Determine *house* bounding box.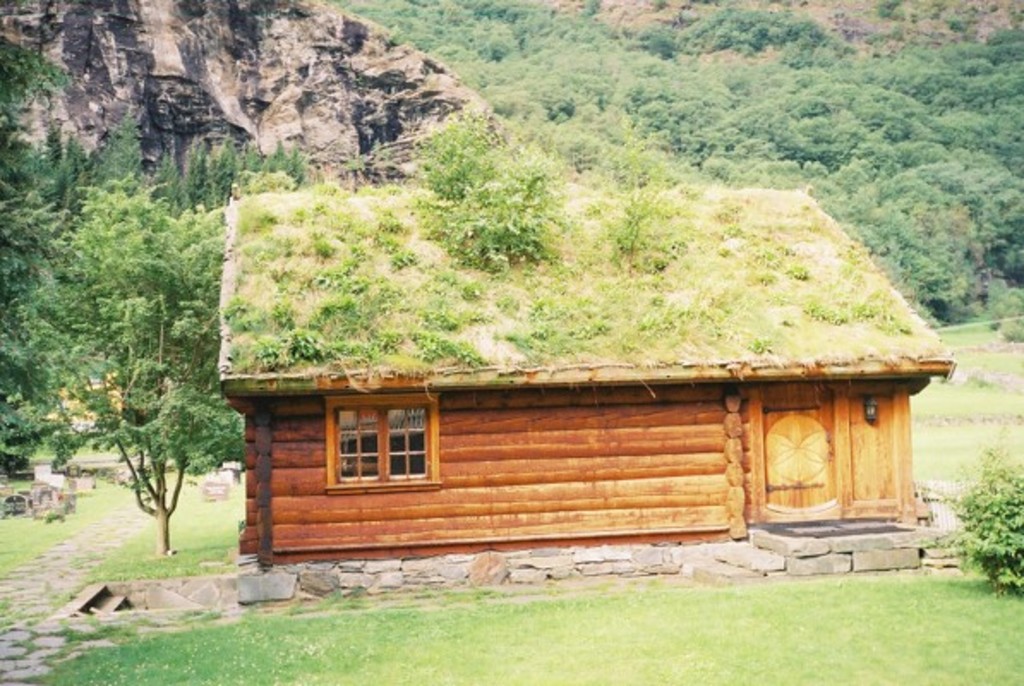
Determined: 204,139,949,563.
